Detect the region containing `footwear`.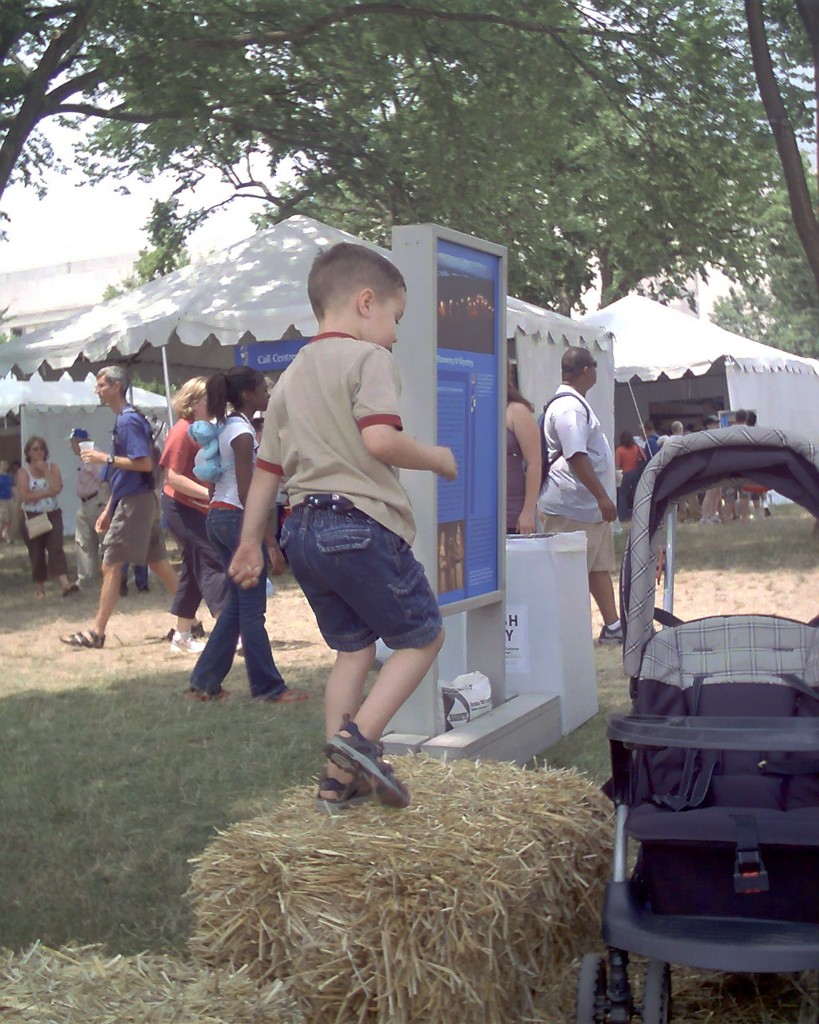
bbox(62, 622, 106, 645).
